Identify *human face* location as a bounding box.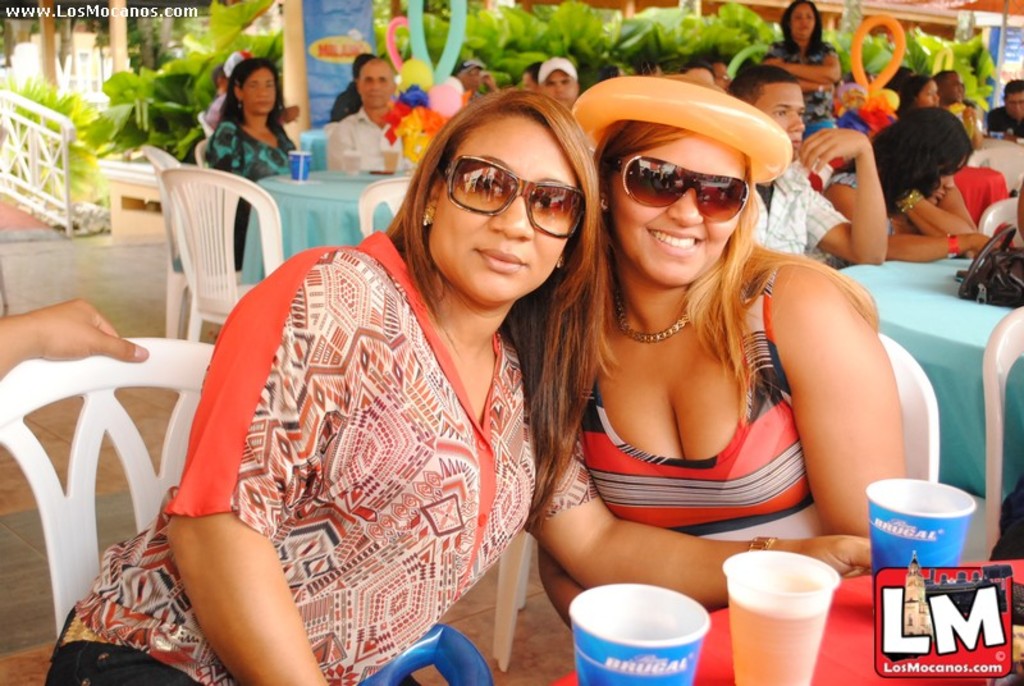
box(996, 83, 1023, 124).
